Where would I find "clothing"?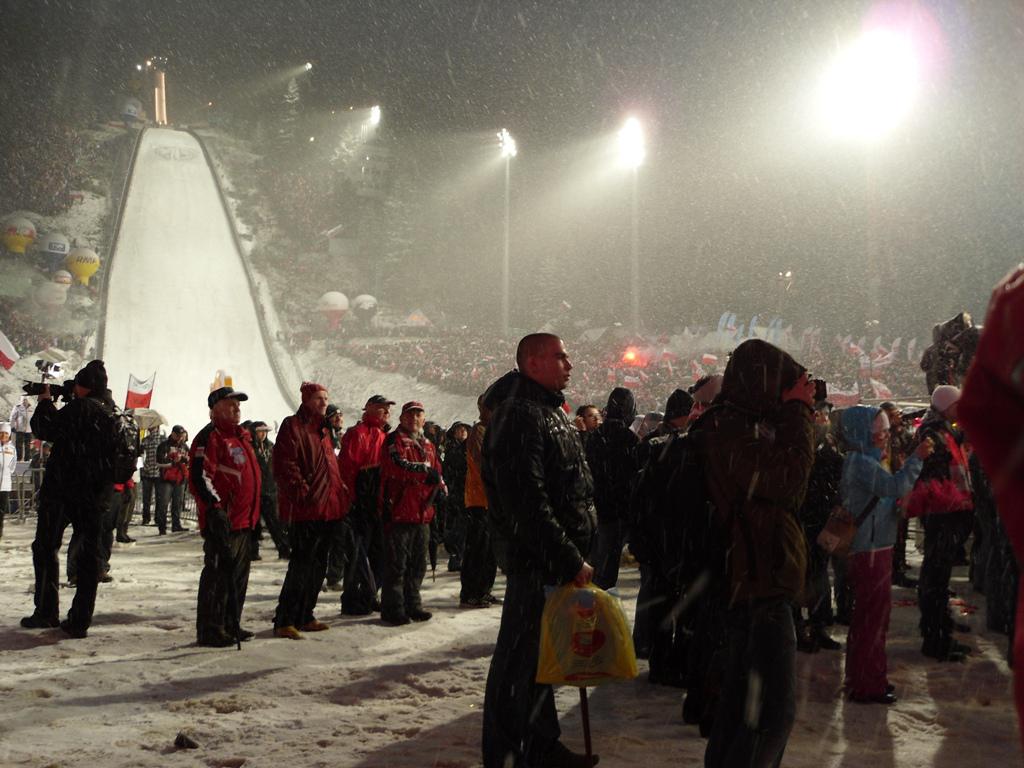
At Rect(8, 394, 36, 463).
